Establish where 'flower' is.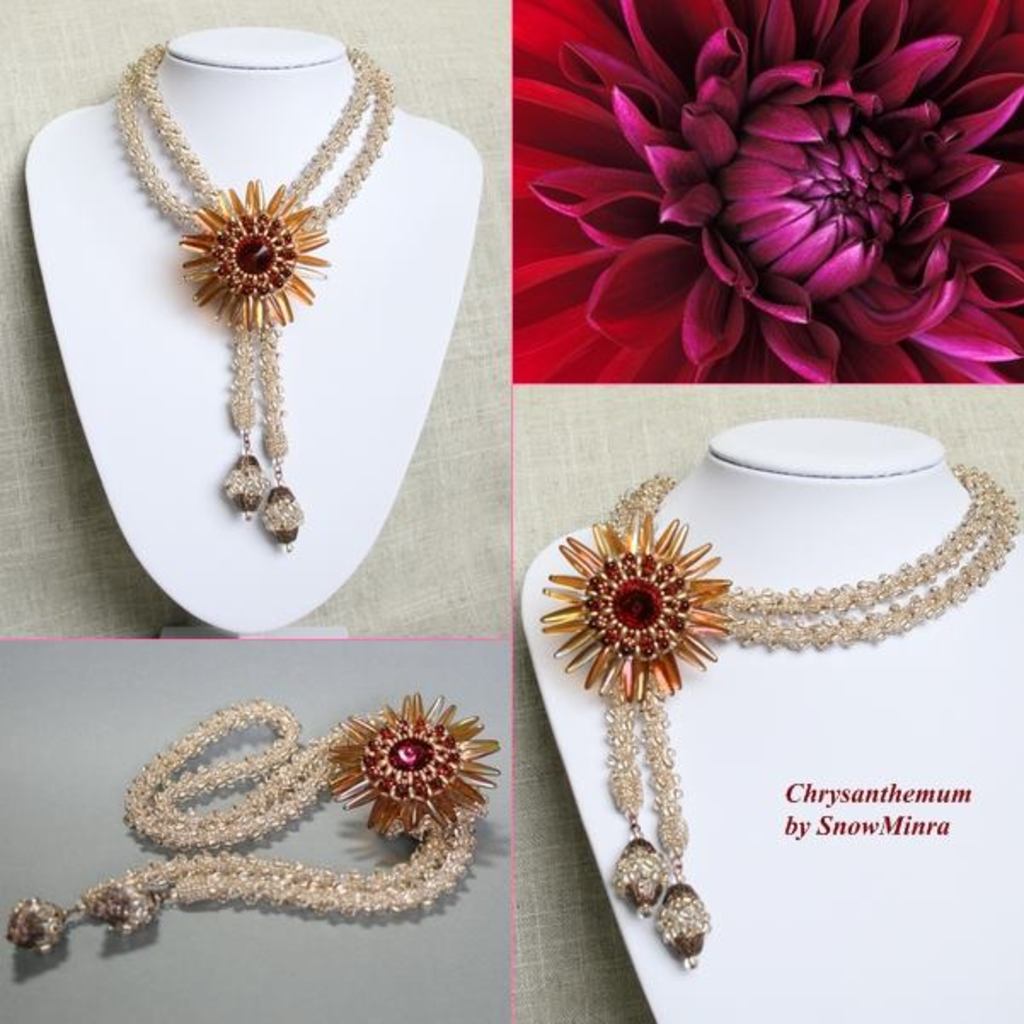
Established at <region>312, 687, 509, 847</region>.
